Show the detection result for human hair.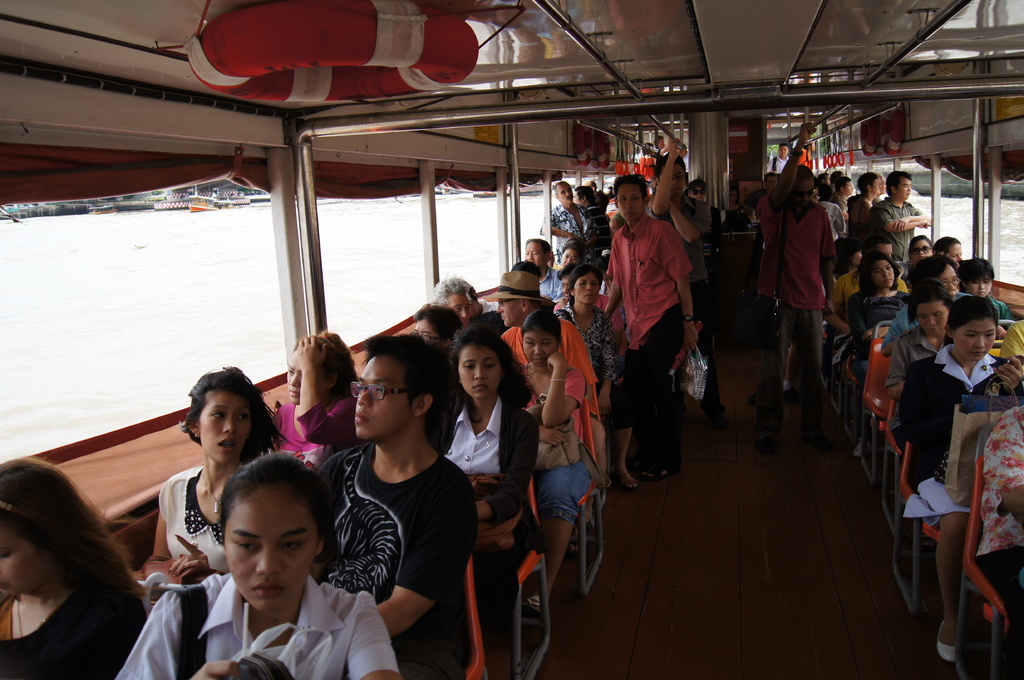
294,333,362,400.
